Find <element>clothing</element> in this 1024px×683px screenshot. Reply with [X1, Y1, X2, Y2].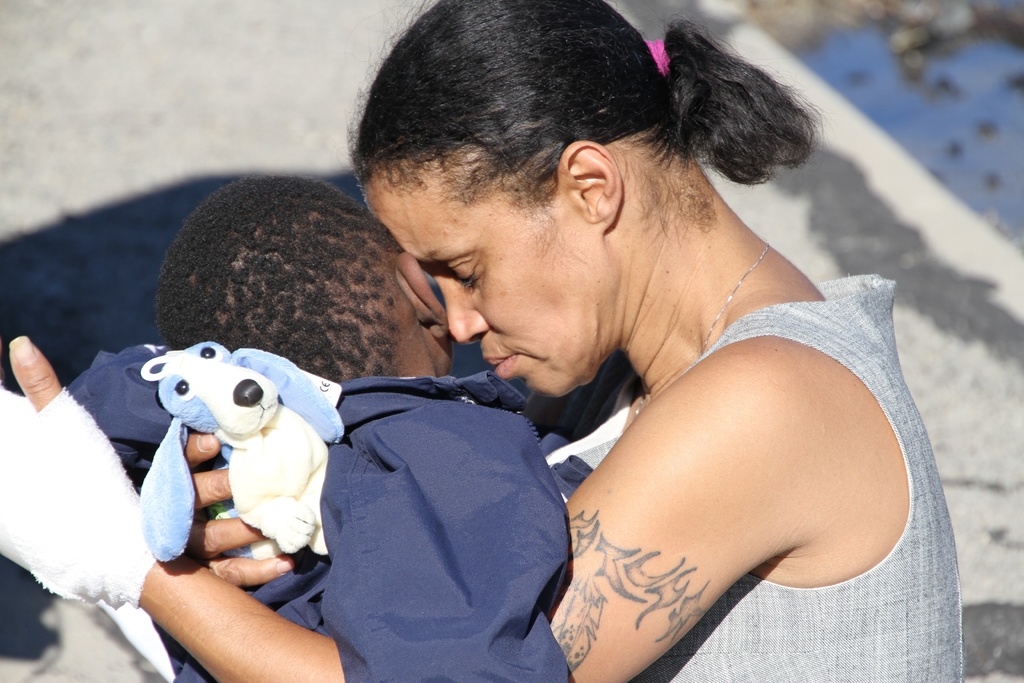
[63, 341, 585, 682].
